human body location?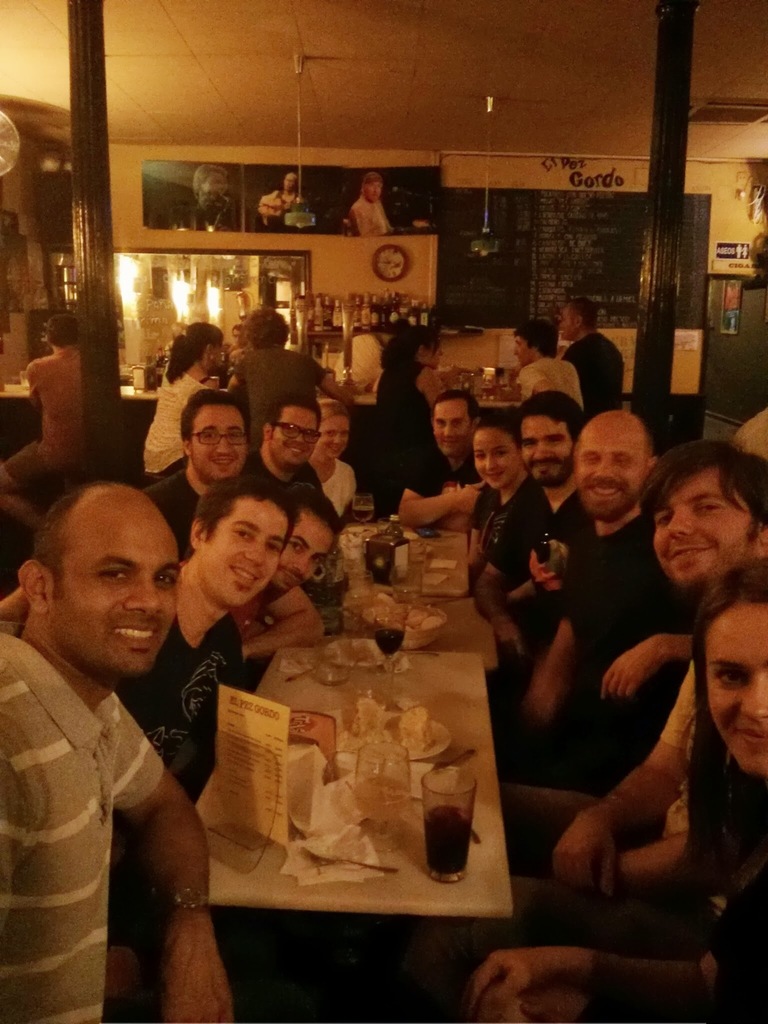
[left=509, top=318, right=575, bottom=397]
